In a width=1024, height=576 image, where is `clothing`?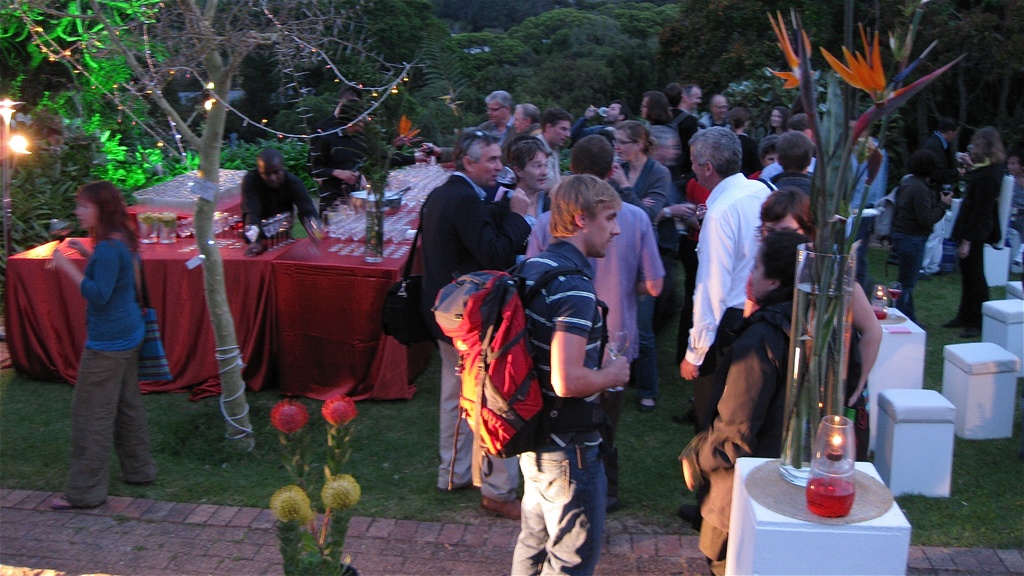
locate(54, 193, 148, 472).
